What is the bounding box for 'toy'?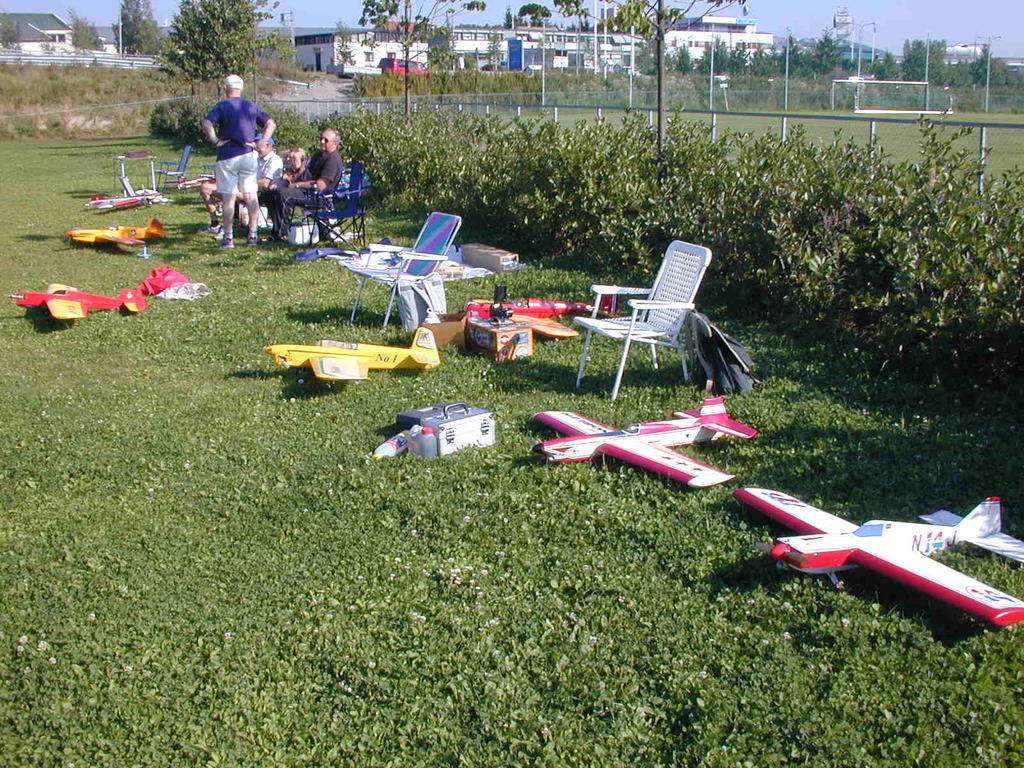
l=176, t=175, r=213, b=191.
